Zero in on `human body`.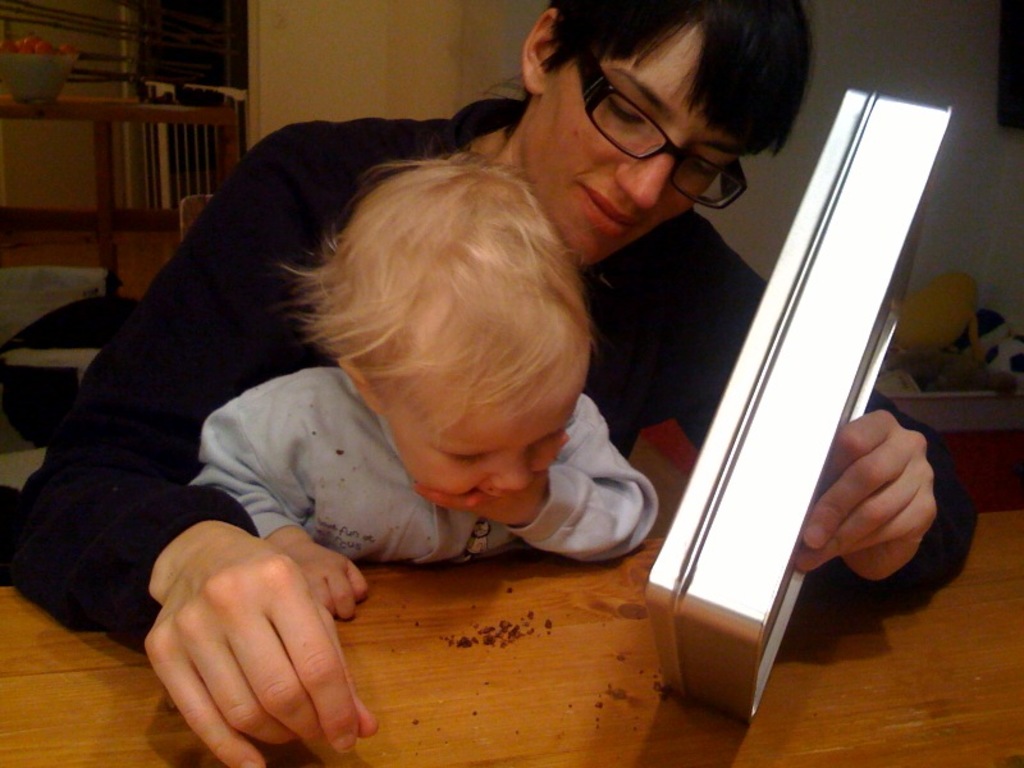
Zeroed in: [188,371,655,618].
